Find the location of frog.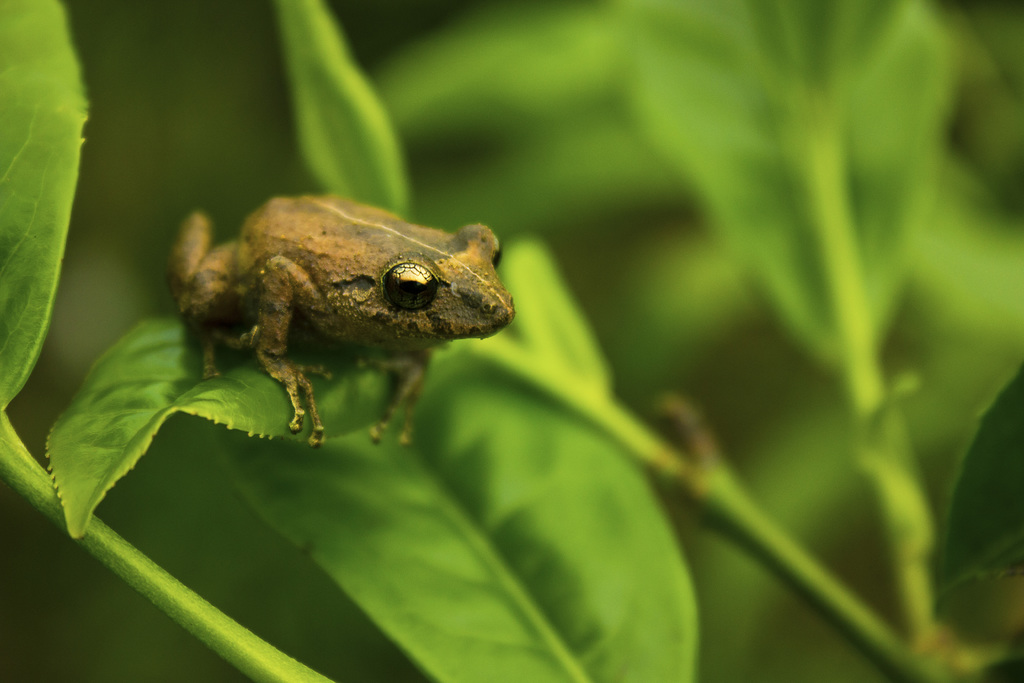
Location: 158/188/516/463.
